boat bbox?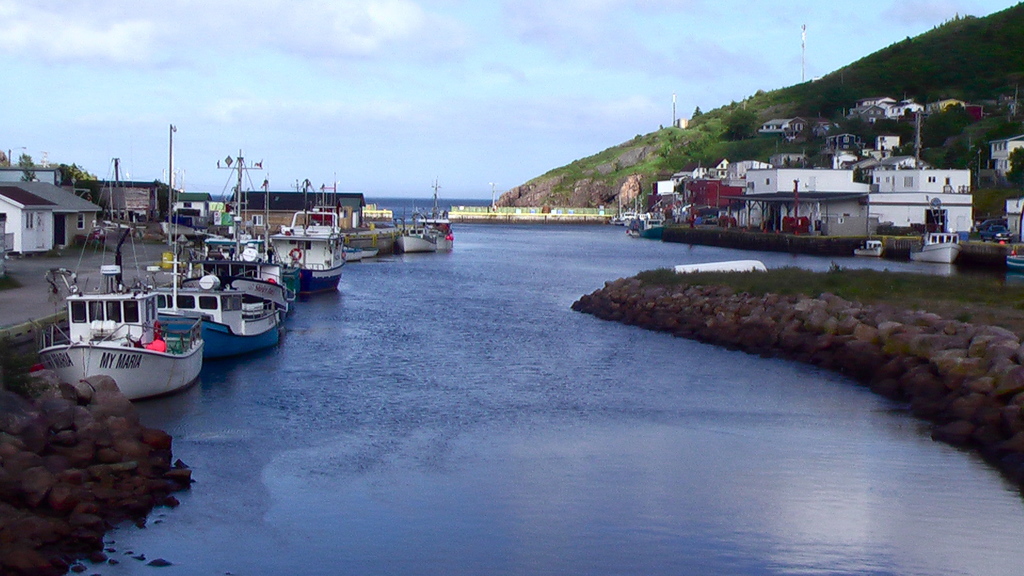
[189,143,296,308]
